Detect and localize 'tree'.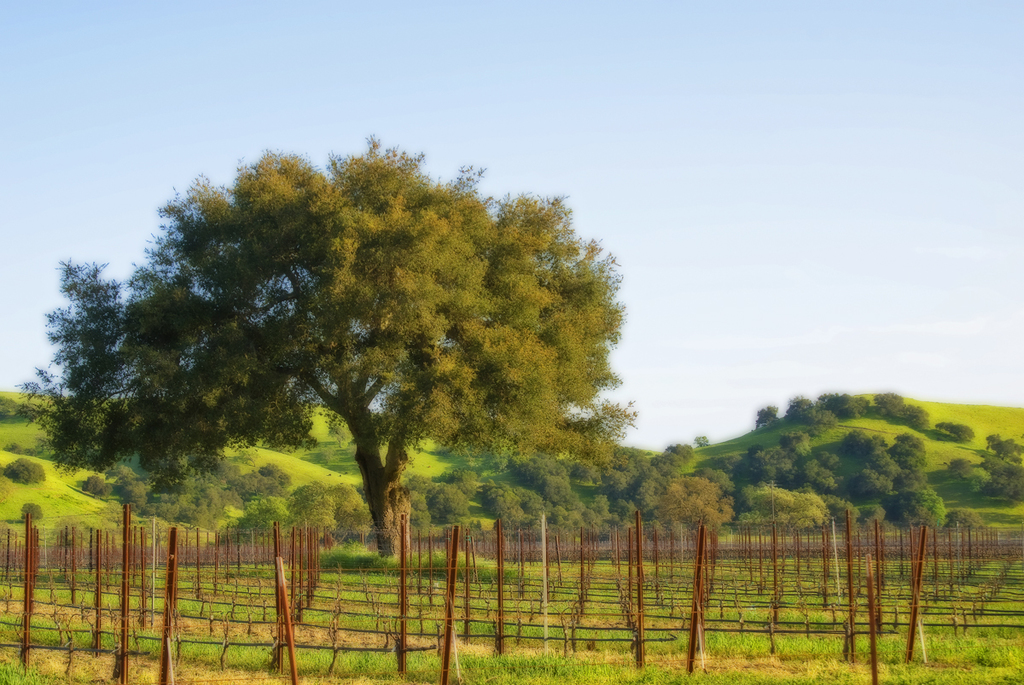
Localized at (x1=542, y1=501, x2=597, y2=547).
